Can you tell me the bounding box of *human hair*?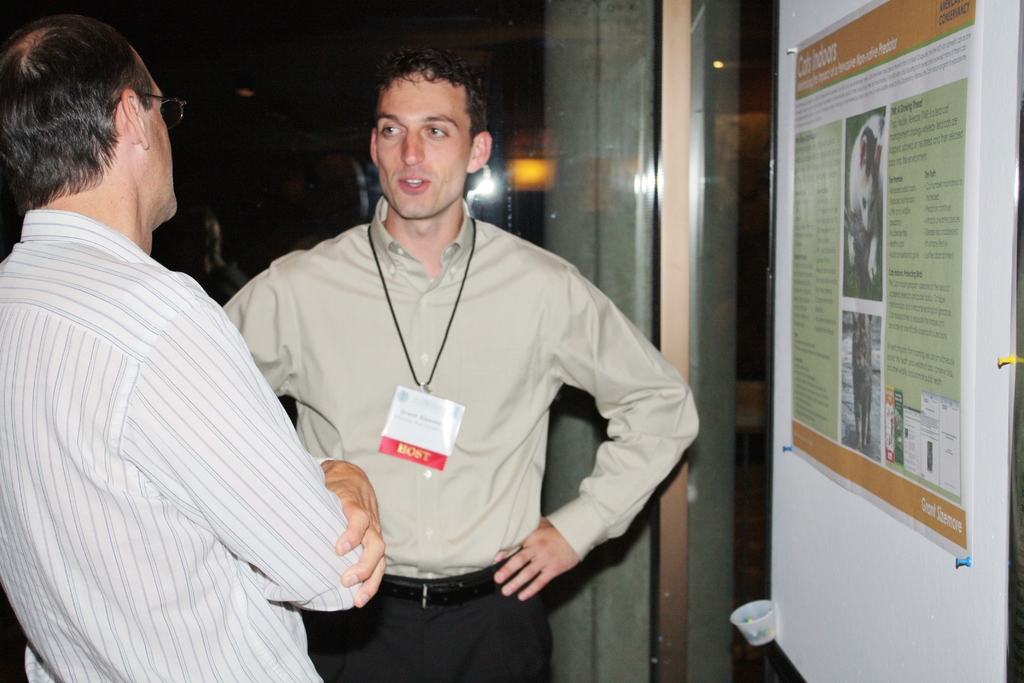
pyautogui.locateOnScreen(11, 15, 166, 230).
